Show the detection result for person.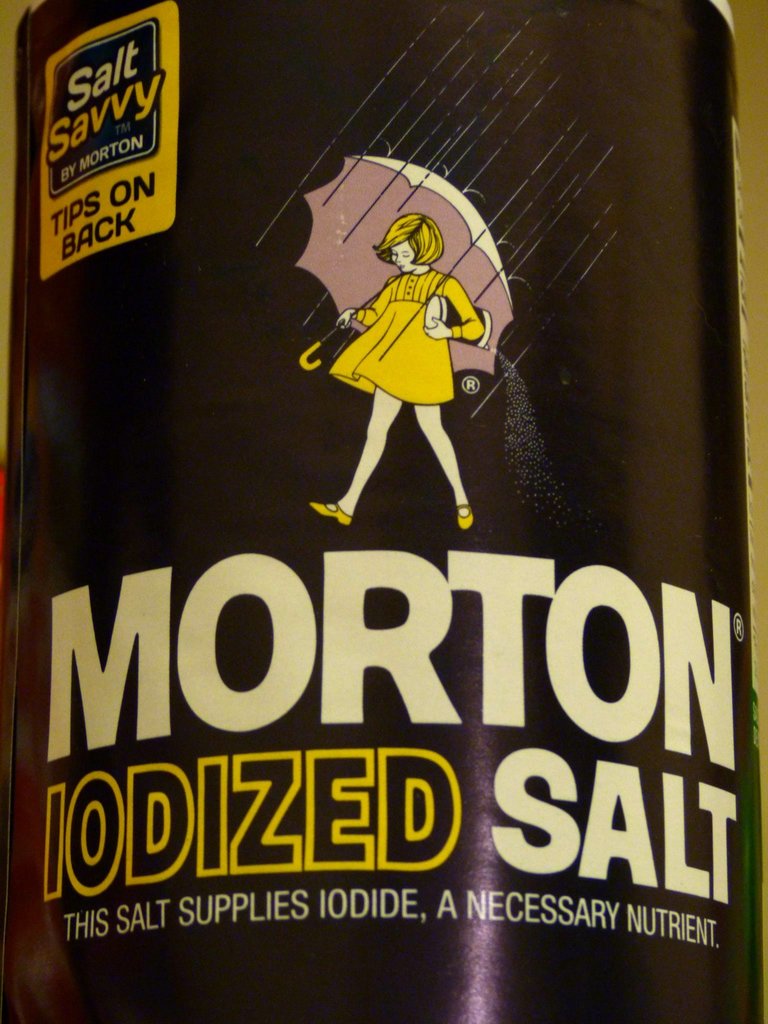
x1=313, y1=216, x2=470, y2=538.
